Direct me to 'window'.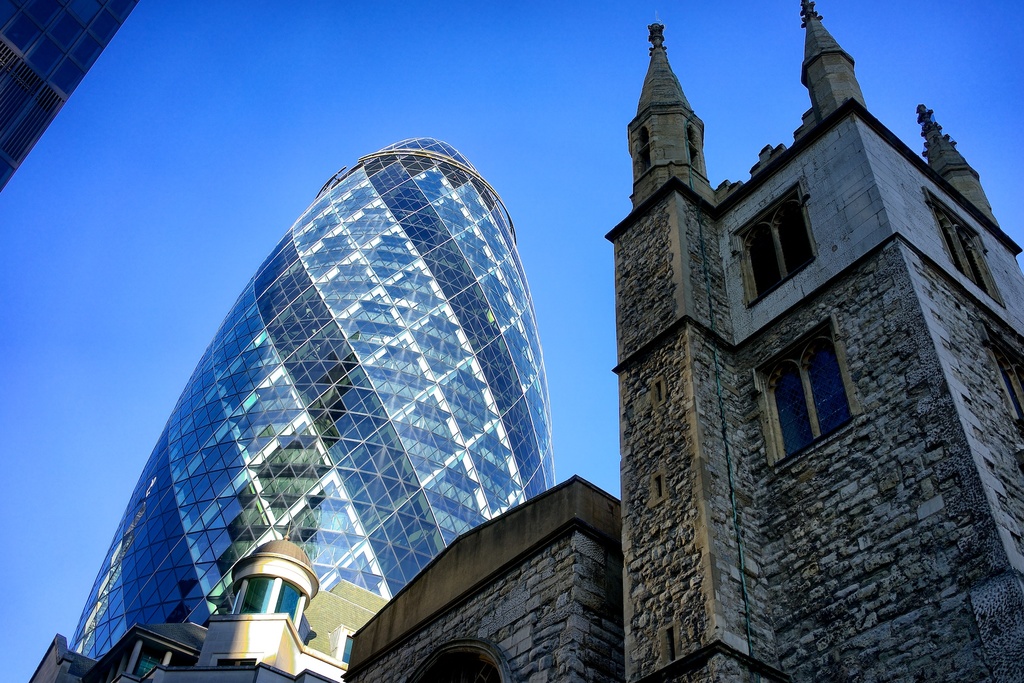
Direction: pyautogui.locateOnScreen(977, 320, 1023, 447).
